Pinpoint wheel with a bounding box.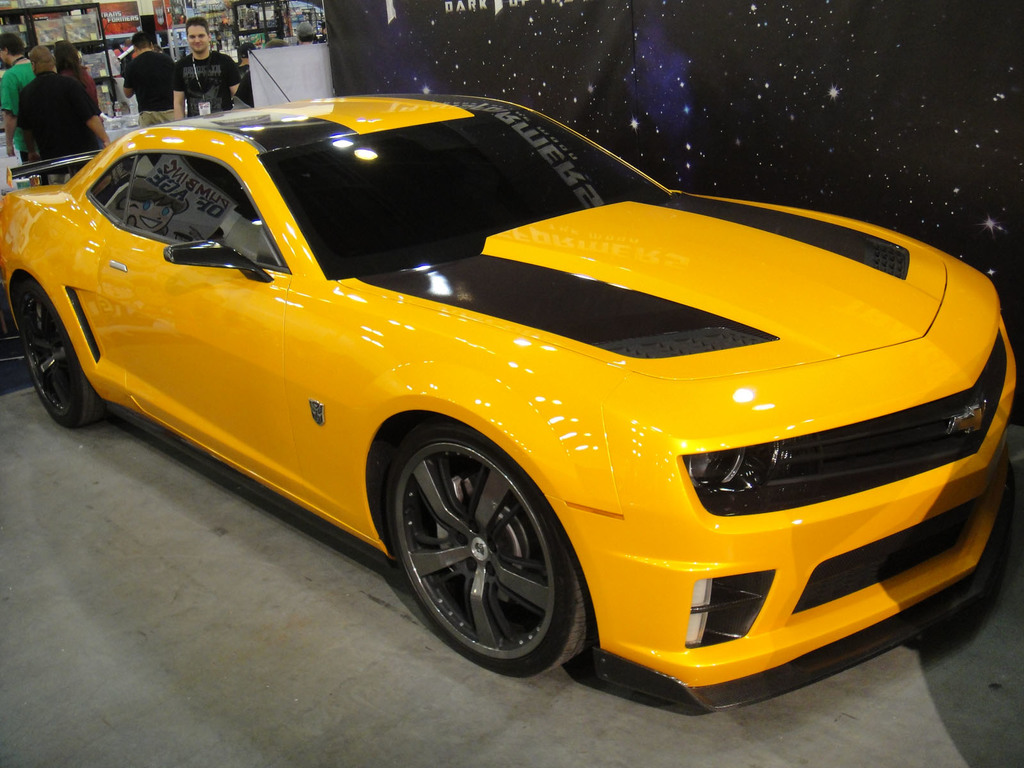
bbox=(384, 427, 575, 669).
